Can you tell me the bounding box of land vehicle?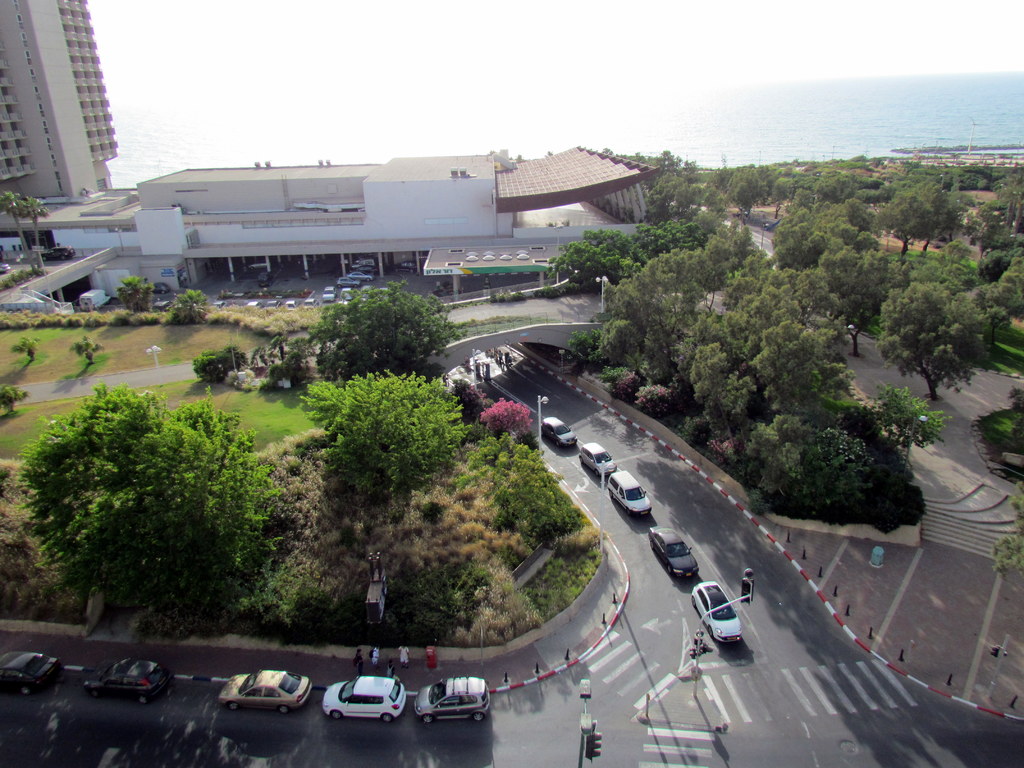
{"x1": 692, "y1": 584, "x2": 743, "y2": 643}.
